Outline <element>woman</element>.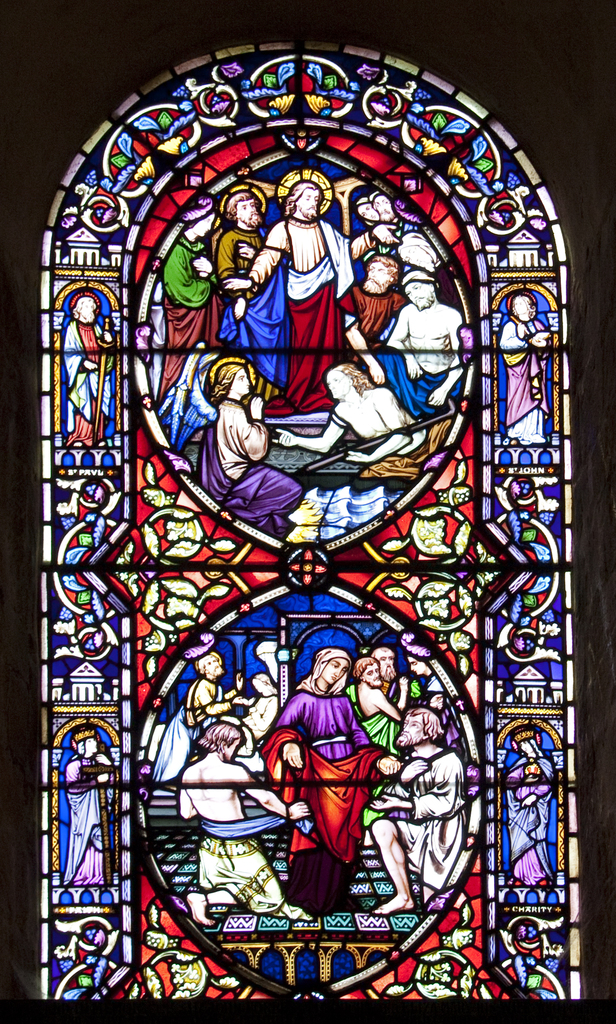
Outline: bbox=[274, 644, 390, 876].
